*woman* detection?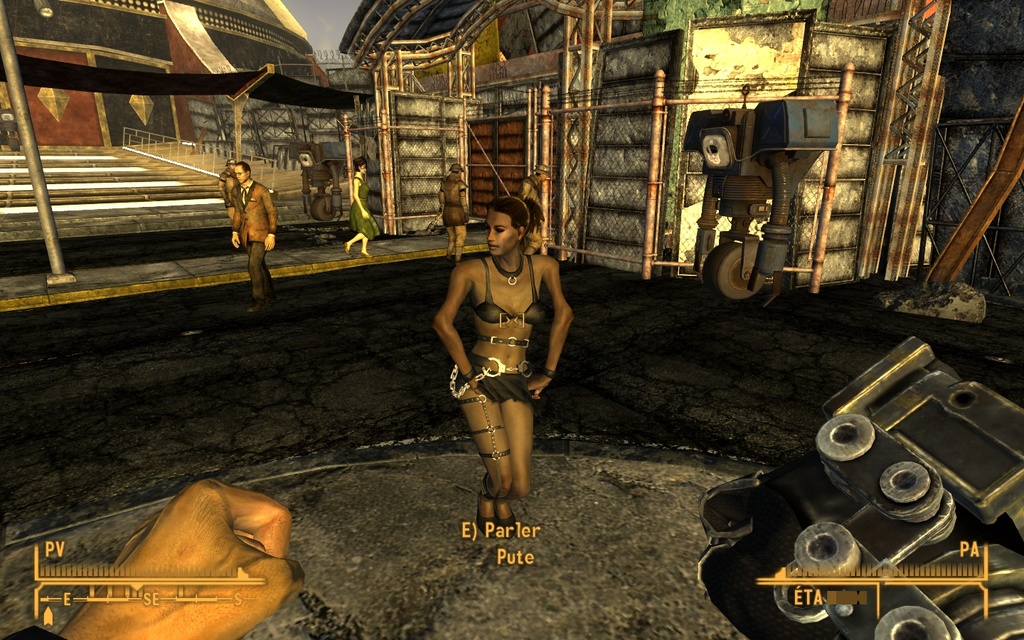
(436,188,573,533)
